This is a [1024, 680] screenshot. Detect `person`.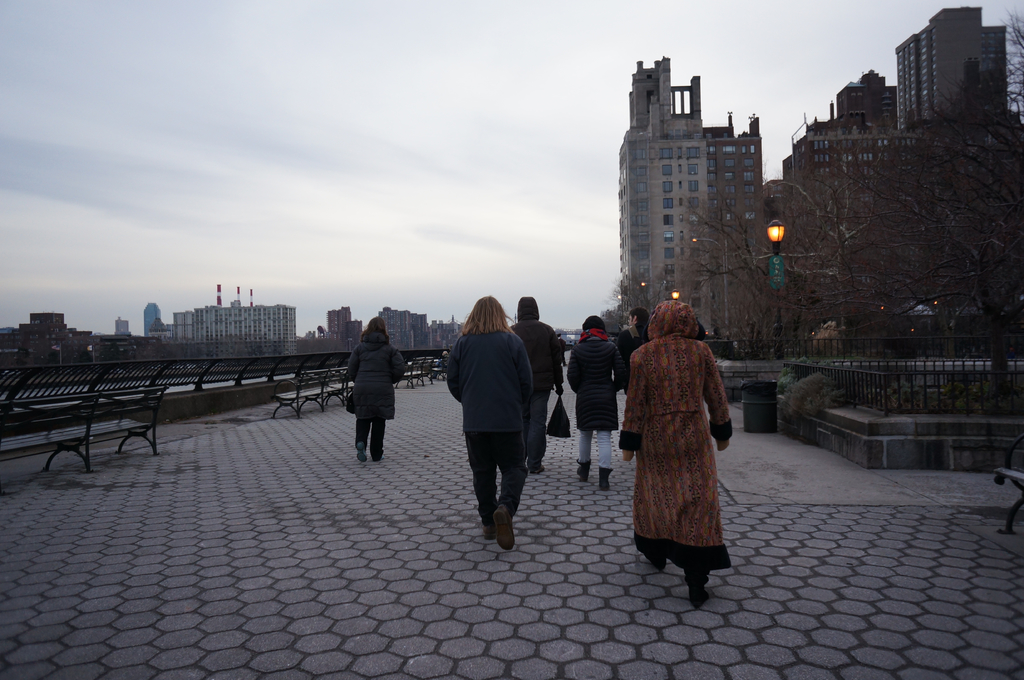
l=609, t=309, r=653, b=399.
